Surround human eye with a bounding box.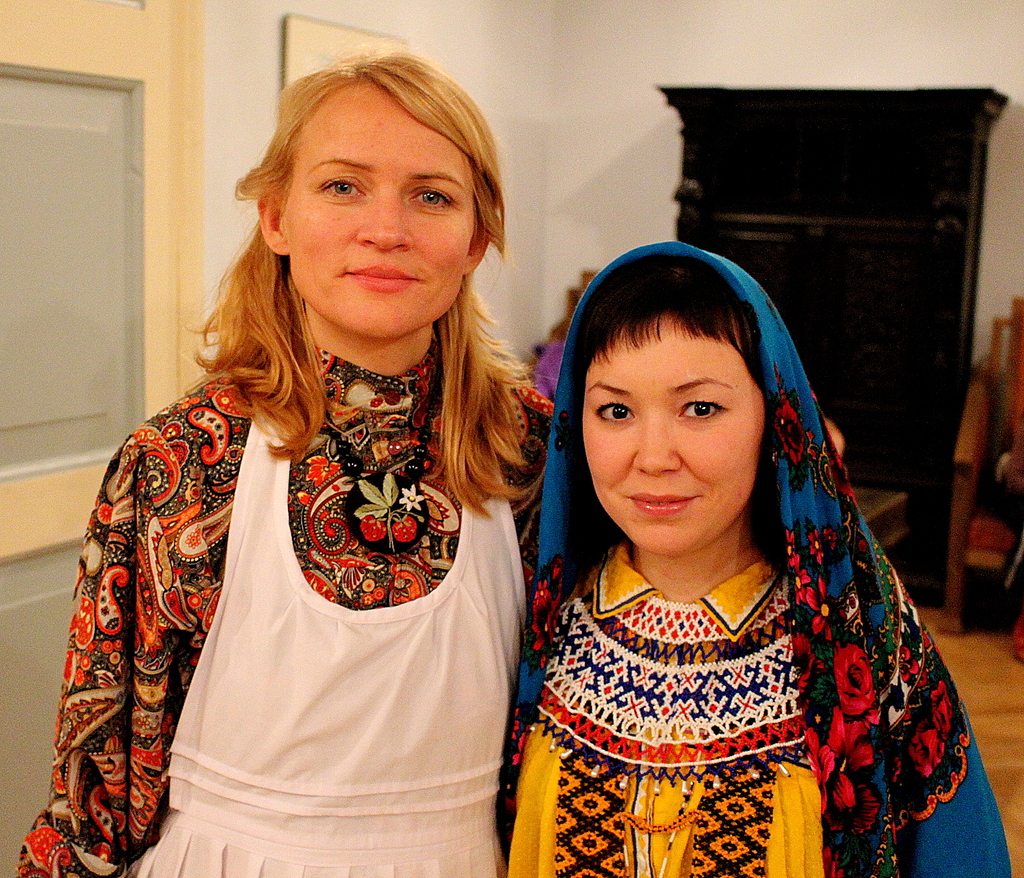
594,402,634,421.
